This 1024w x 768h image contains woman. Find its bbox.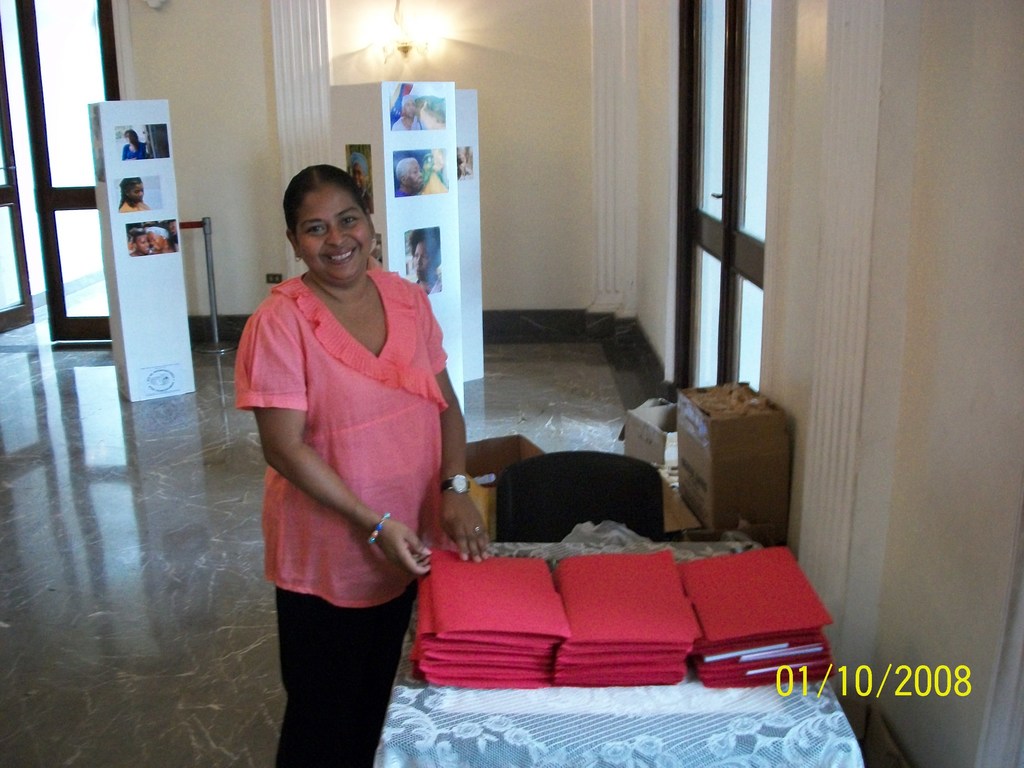
locate(120, 127, 146, 159).
